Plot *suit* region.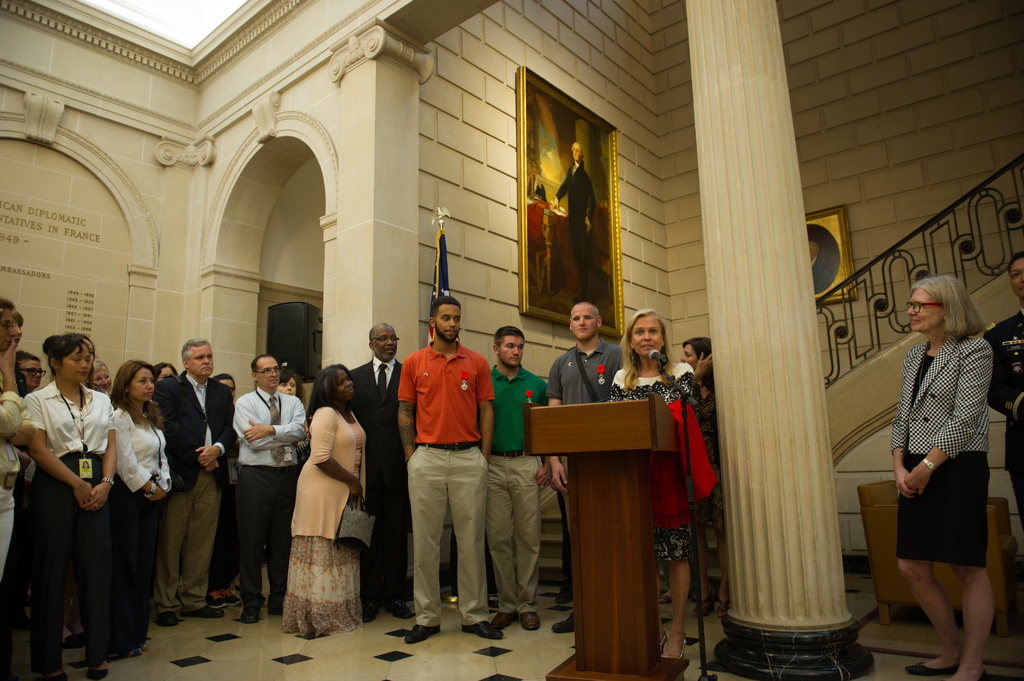
Plotted at left=153, top=368, right=240, bottom=495.
